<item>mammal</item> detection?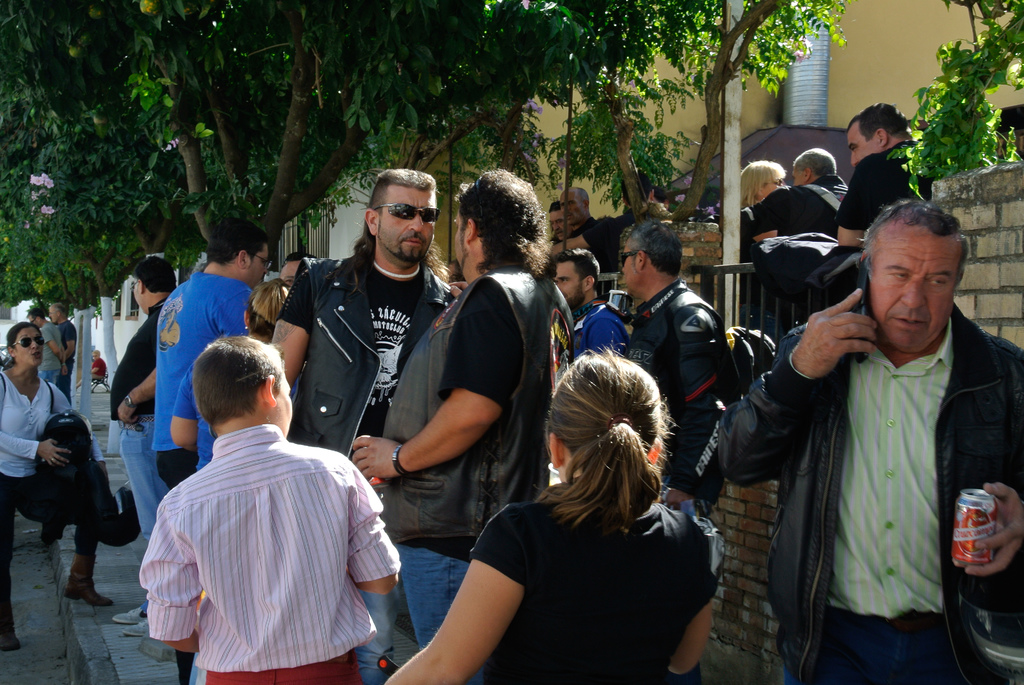
select_region(837, 97, 936, 251)
